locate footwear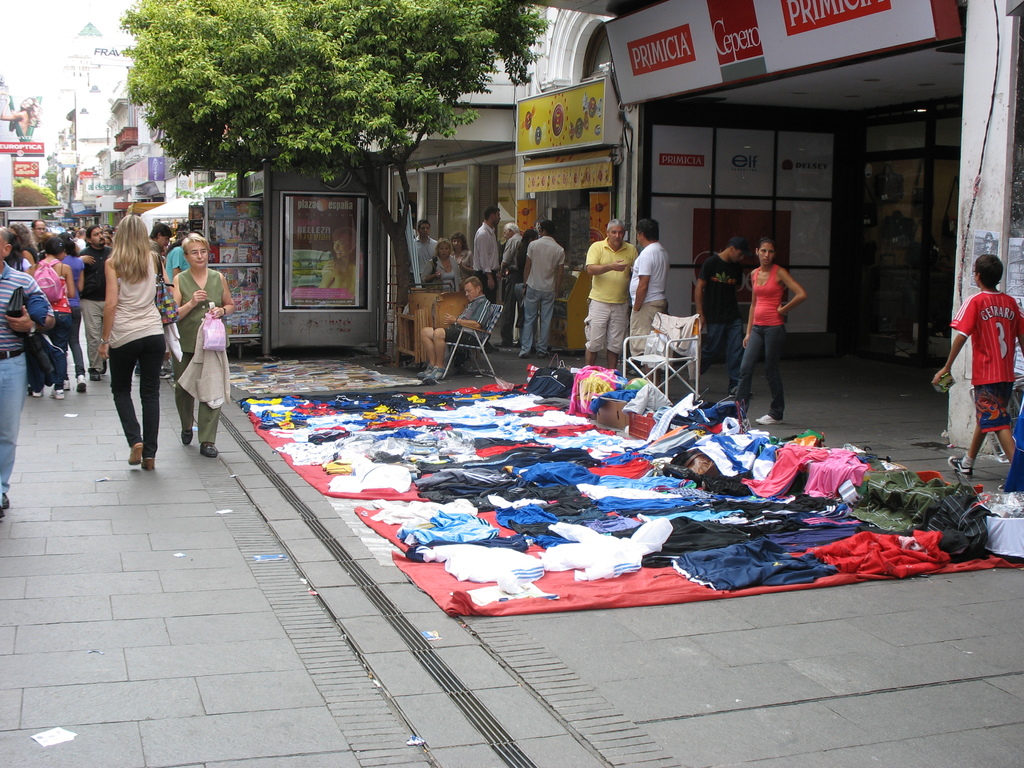
[x1=428, y1=367, x2=447, y2=385]
